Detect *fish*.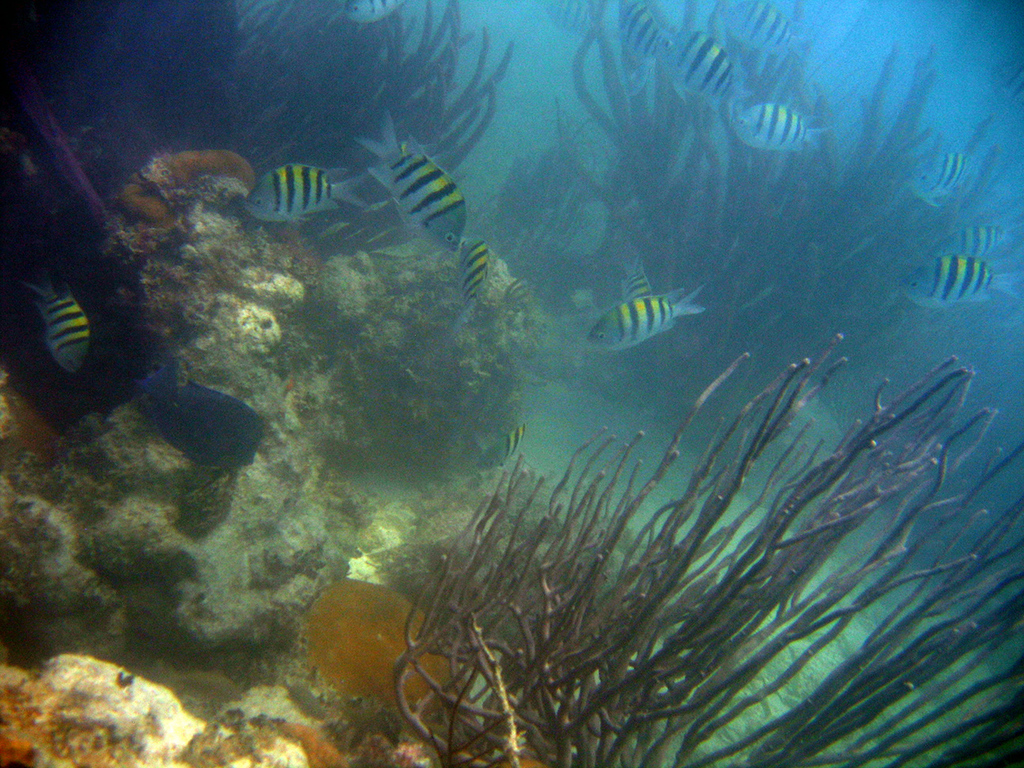
Detected at <bbox>349, 107, 470, 253</bbox>.
